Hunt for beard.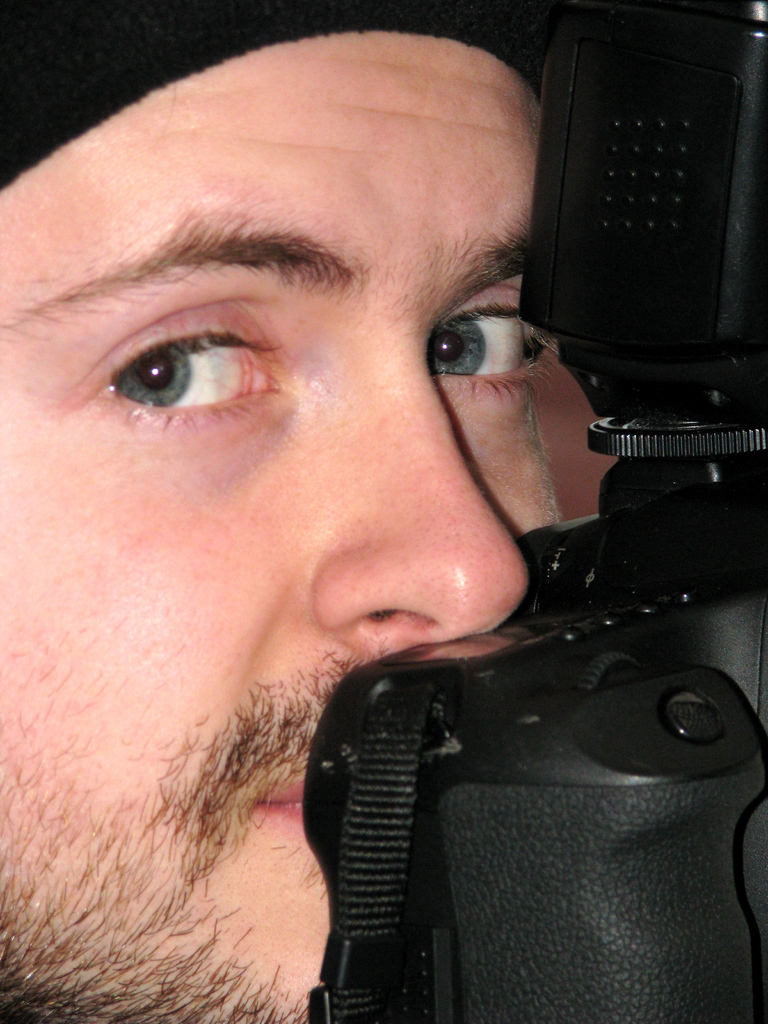
Hunted down at [left=0, top=729, right=308, bottom=1023].
